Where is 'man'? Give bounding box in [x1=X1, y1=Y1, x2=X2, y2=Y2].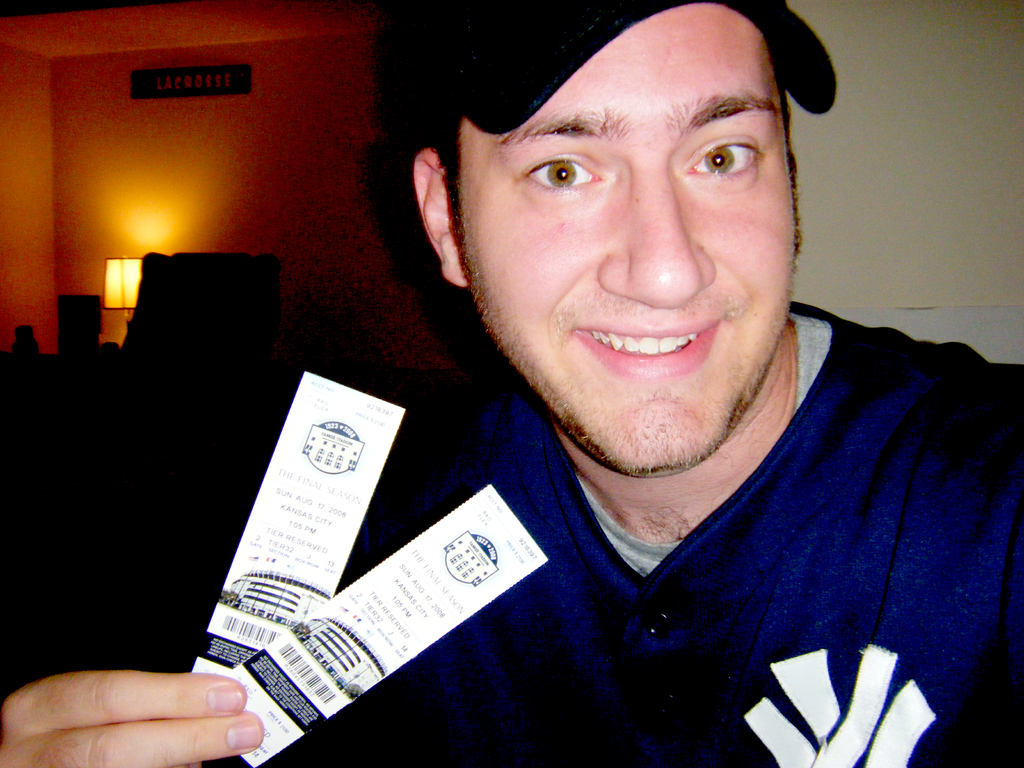
[x1=0, y1=0, x2=1023, y2=767].
